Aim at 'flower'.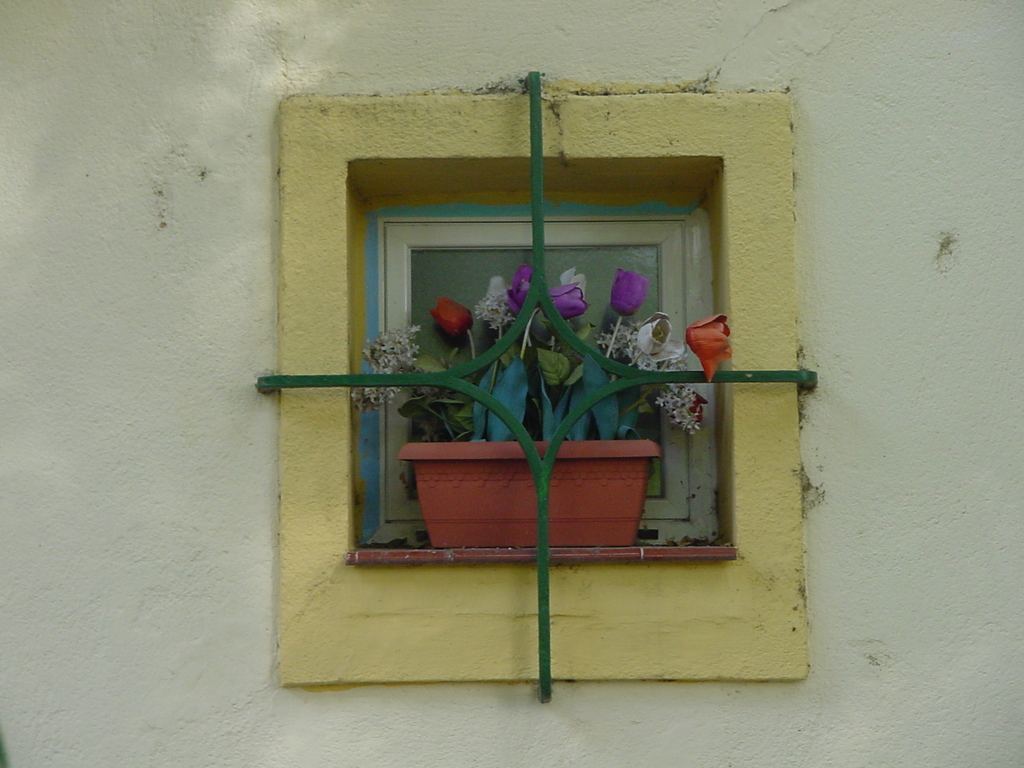
Aimed at bbox=[429, 299, 476, 341].
